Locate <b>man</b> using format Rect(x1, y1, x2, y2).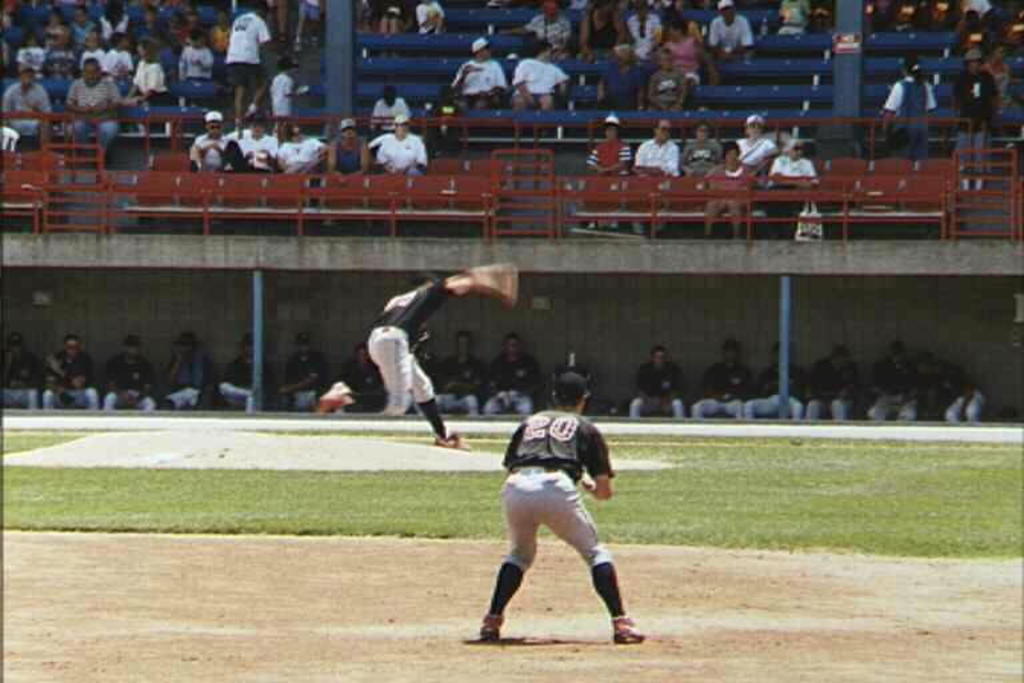
Rect(709, 0, 759, 76).
